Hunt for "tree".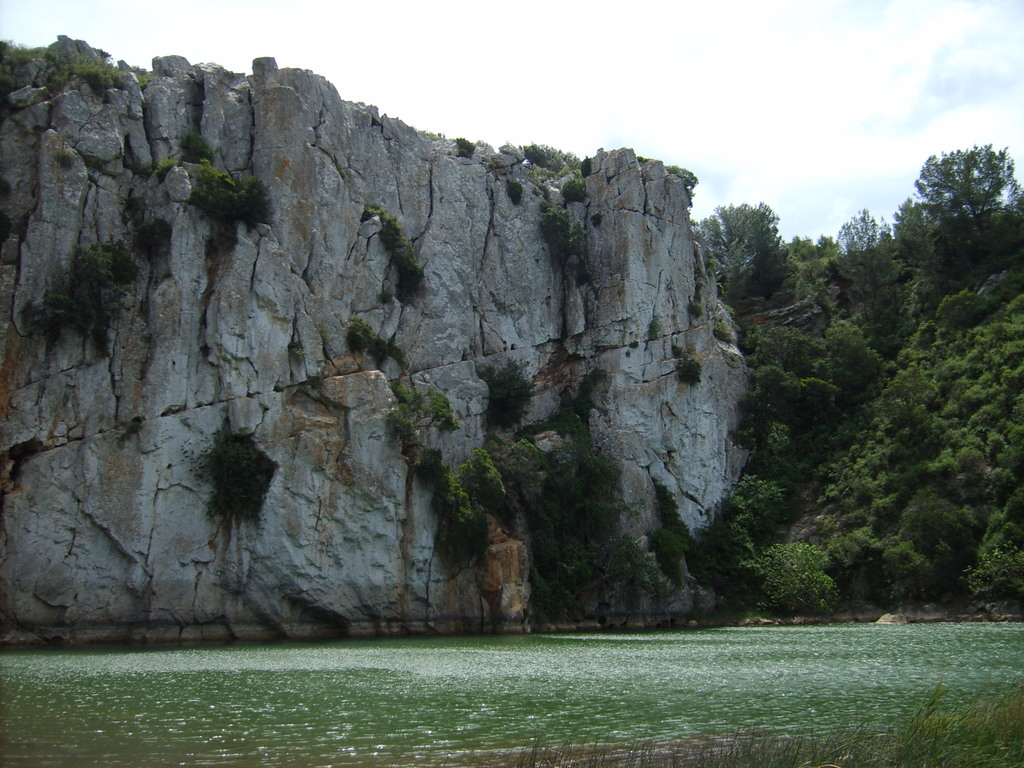
Hunted down at (723,355,837,449).
